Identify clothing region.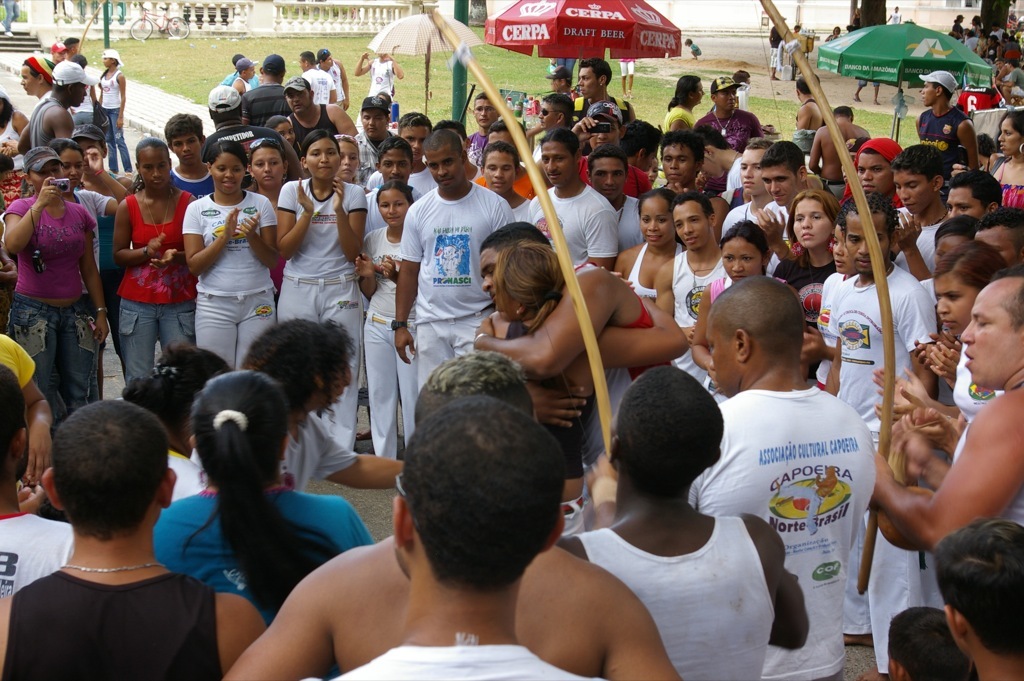
Region: bbox(667, 243, 728, 360).
